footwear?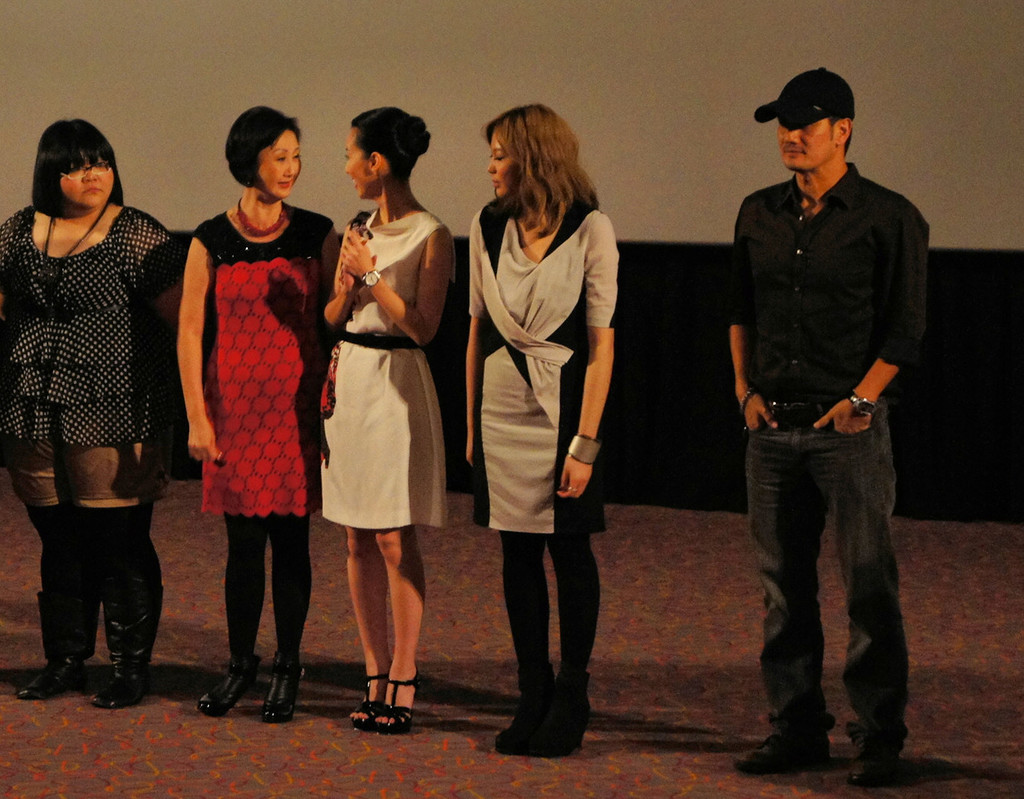
region(372, 669, 422, 729)
